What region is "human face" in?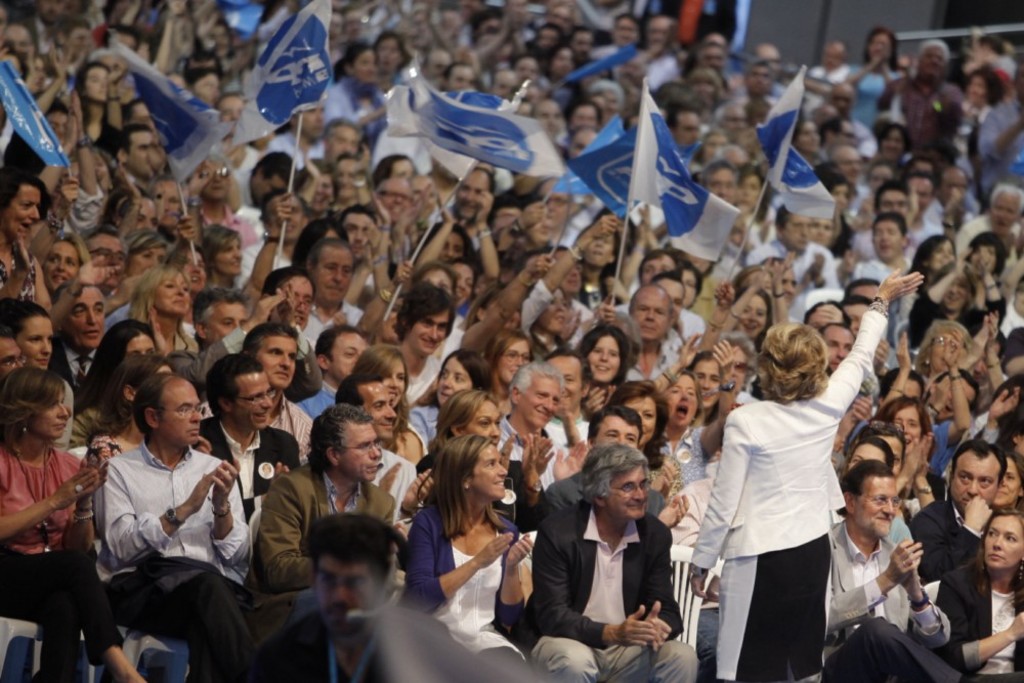
Rect(992, 195, 1016, 227).
